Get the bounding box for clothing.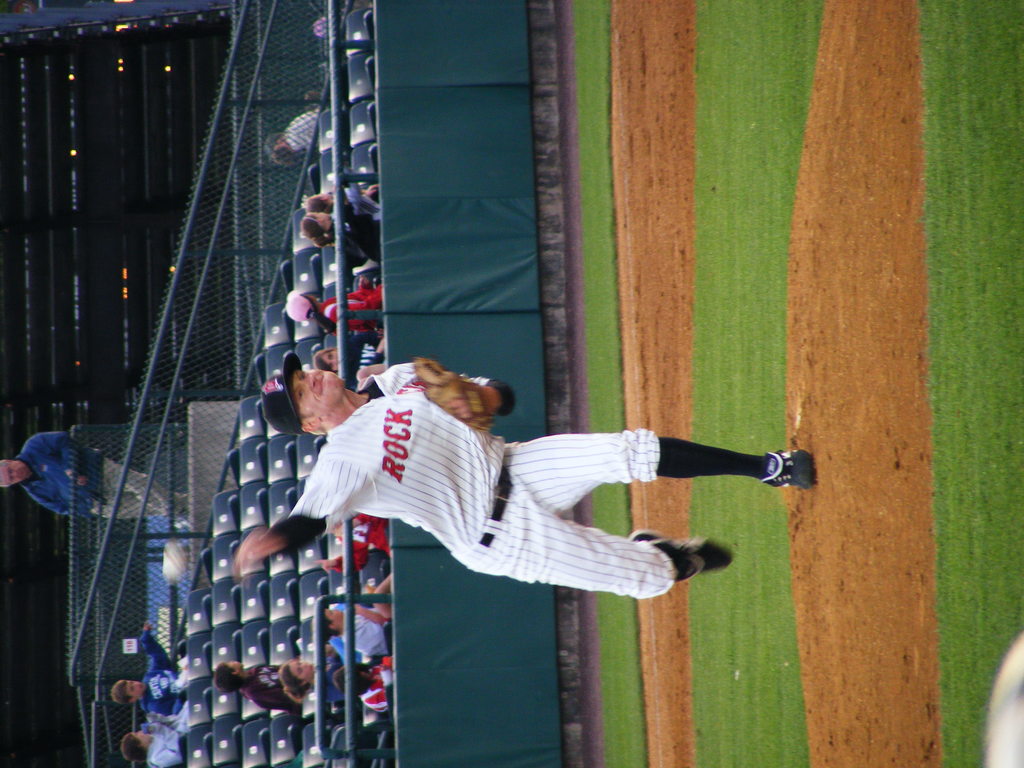
143 700 197 767.
